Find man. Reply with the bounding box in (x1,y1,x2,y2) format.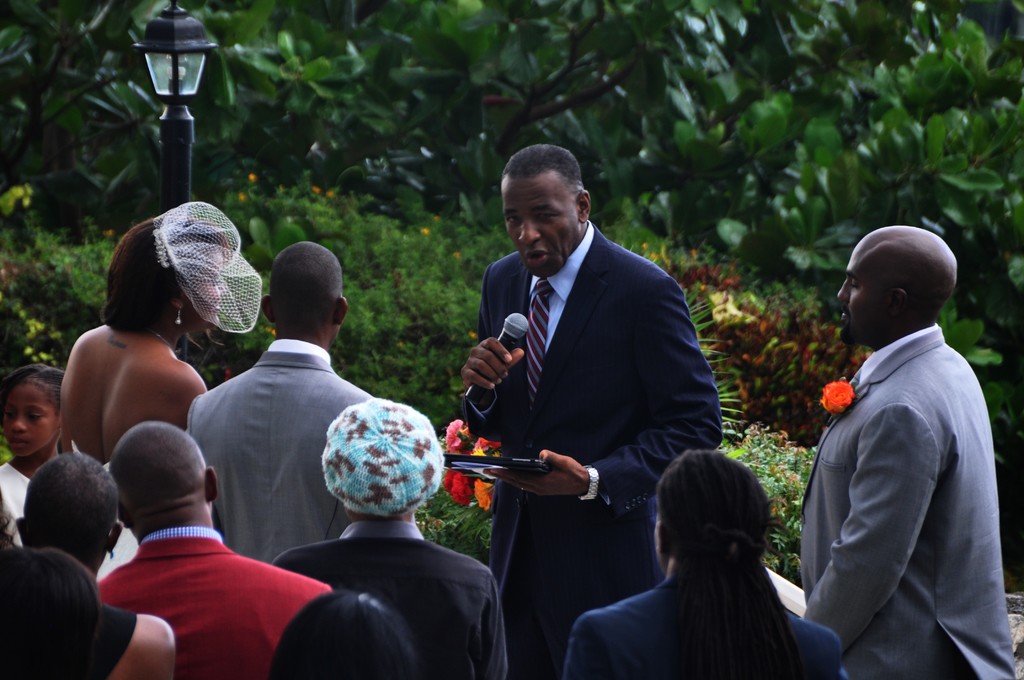
(184,242,378,562).
